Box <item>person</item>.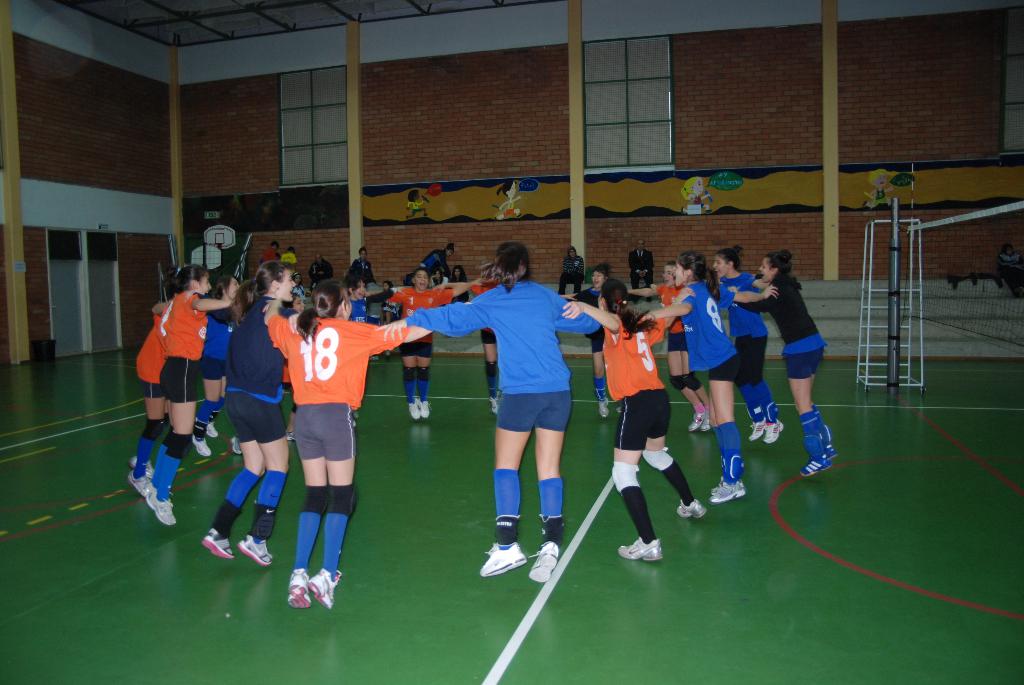
(left=858, top=167, right=893, bottom=205).
